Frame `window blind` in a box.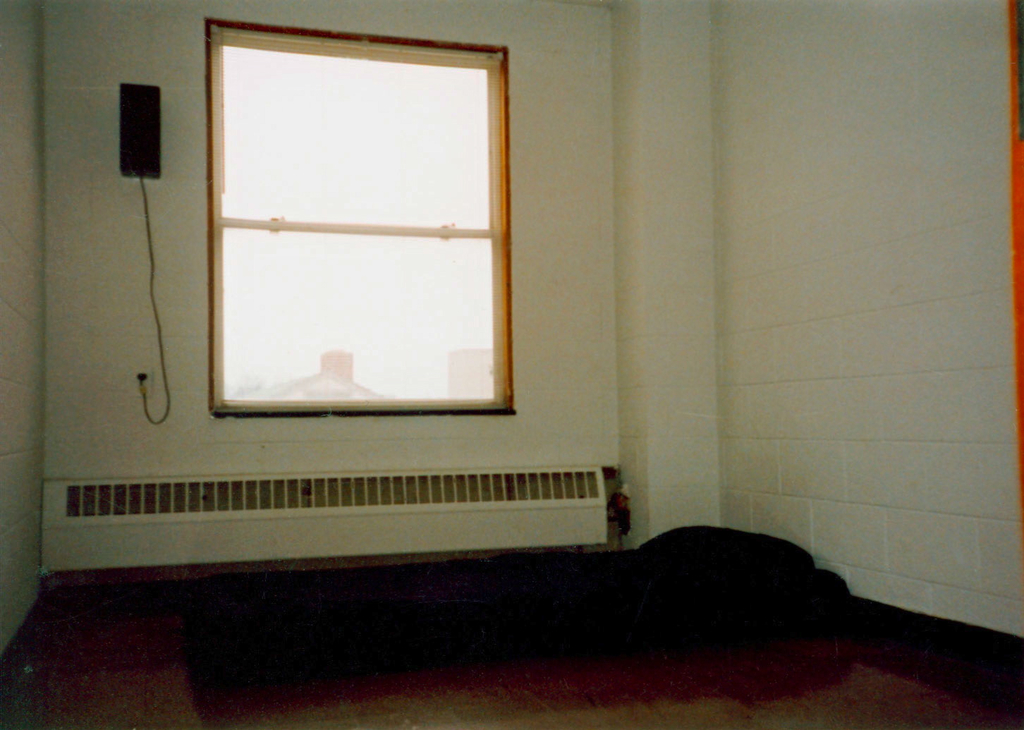
region(207, 24, 508, 417).
